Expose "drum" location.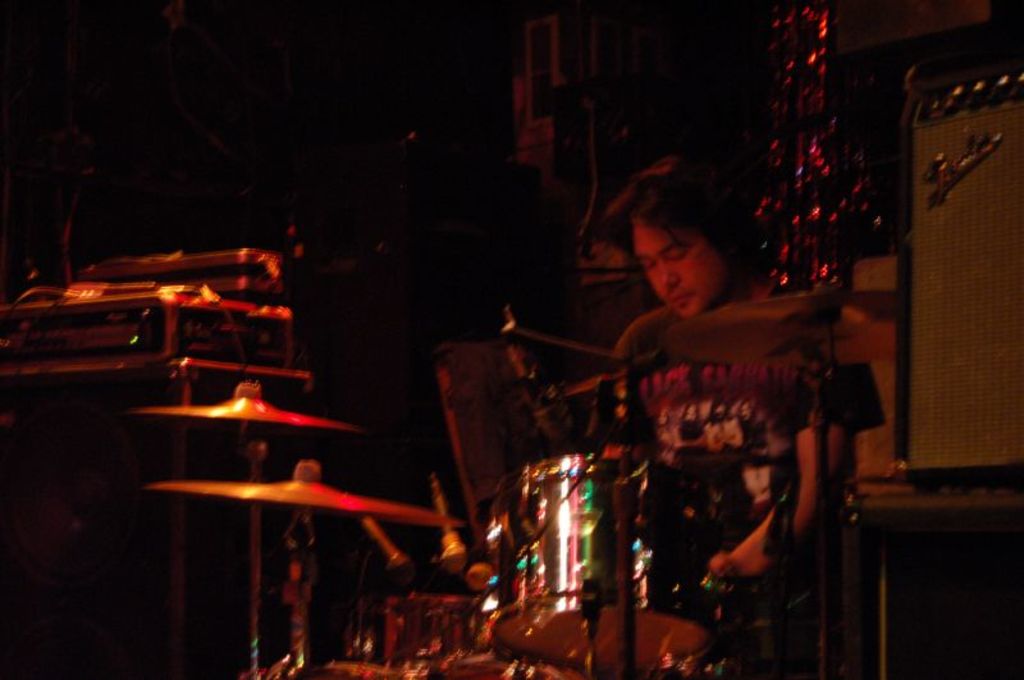
Exposed at BBox(490, 456, 728, 675).
